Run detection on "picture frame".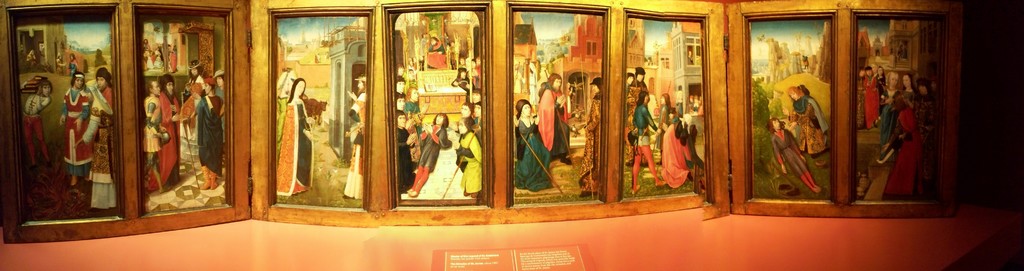
Result: (248,0,380,216).
